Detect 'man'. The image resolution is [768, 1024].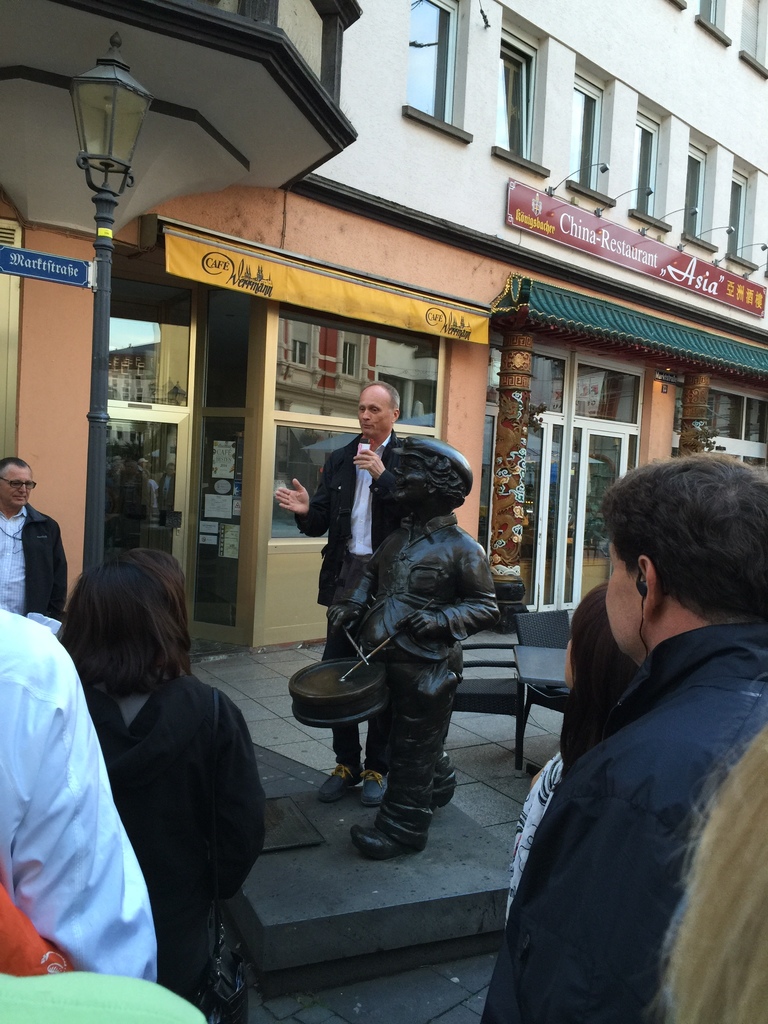
(0, 596, 164, 975).
